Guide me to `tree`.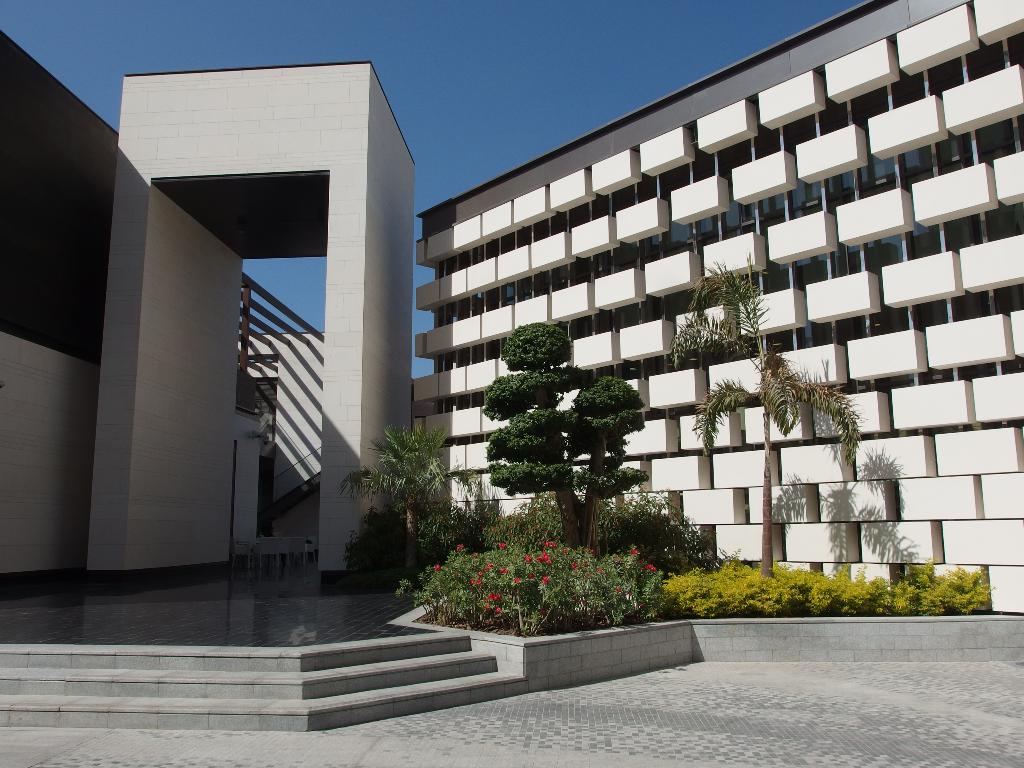
Guidance: <bbox>482, 321, 649, 554</bbox>.
